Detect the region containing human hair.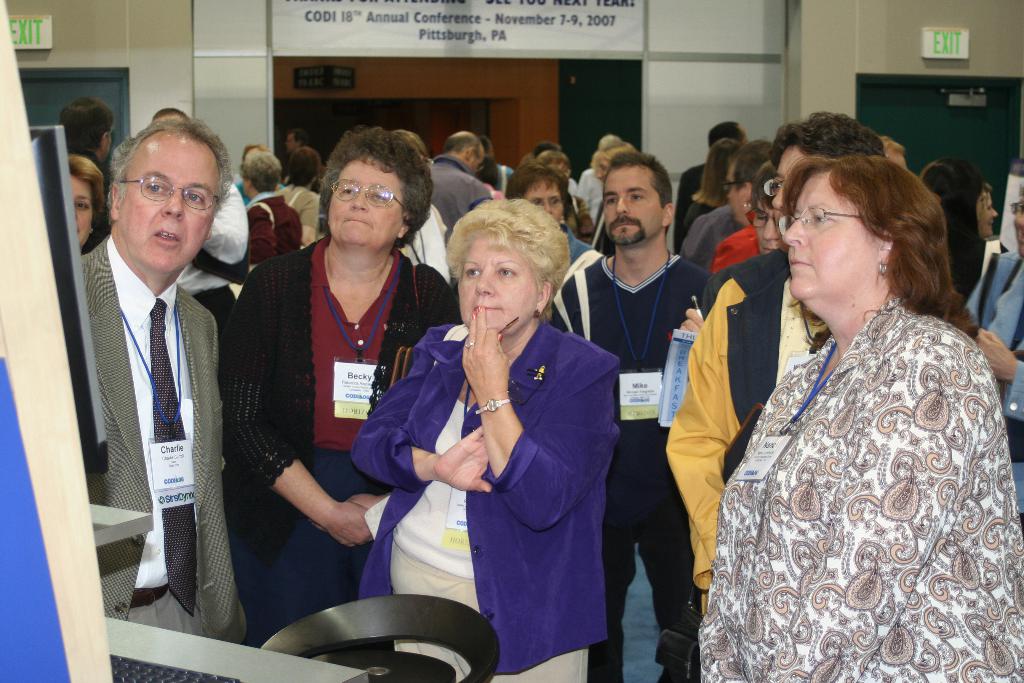
x1=445 y1=200 x2=572 y2=327.
